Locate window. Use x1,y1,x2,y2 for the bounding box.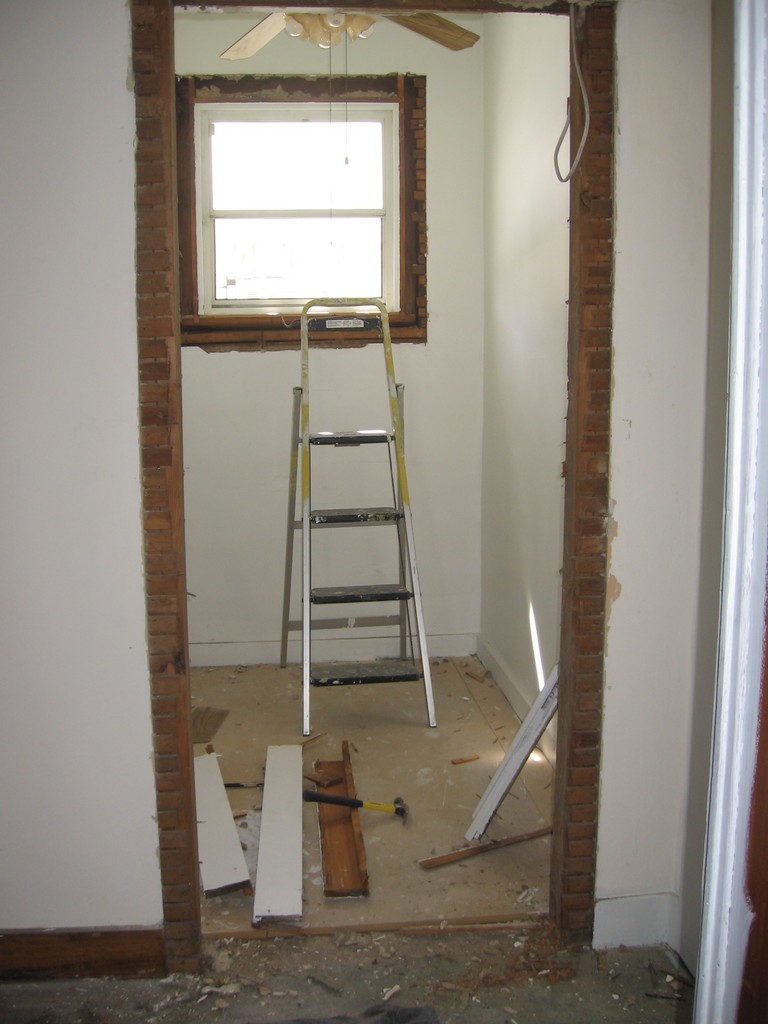
155,59,435,326.
